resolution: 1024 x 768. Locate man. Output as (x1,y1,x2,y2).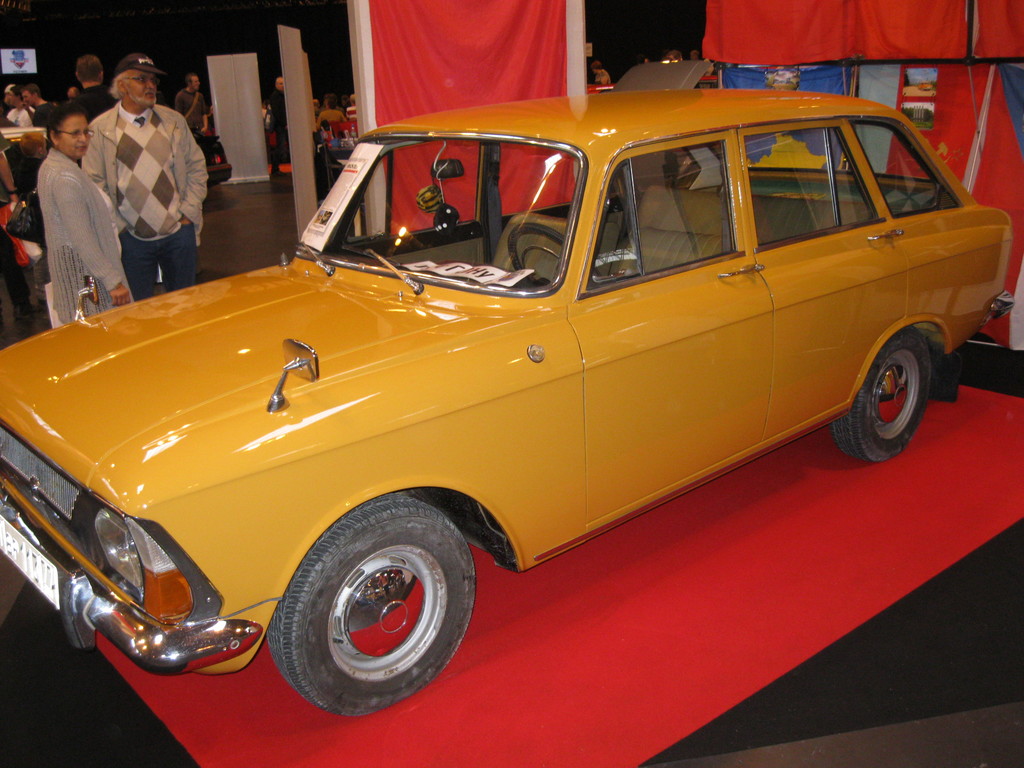
(28,88,47,108).
